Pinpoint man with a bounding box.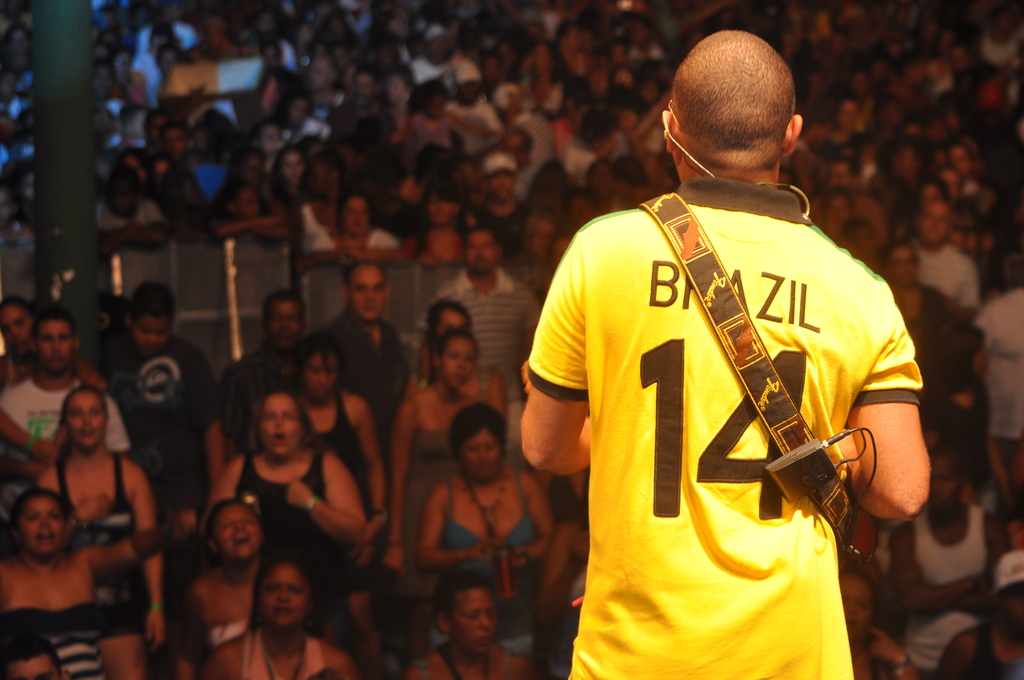
<box>886,445,1014,679</box>.
